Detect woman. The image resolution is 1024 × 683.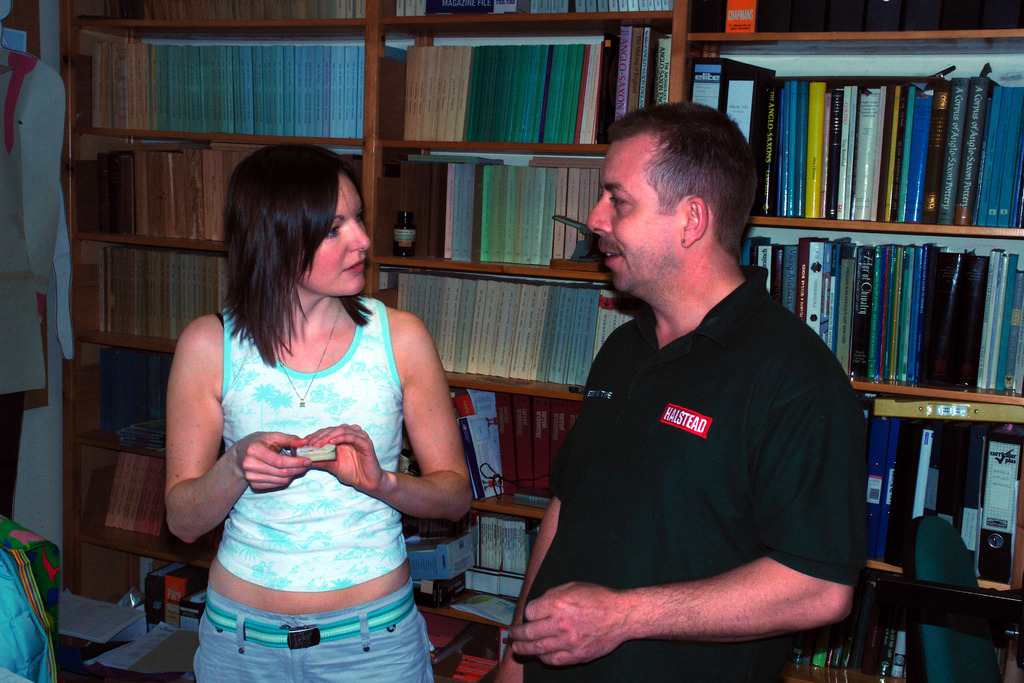
[156, 156, 456, 646].
